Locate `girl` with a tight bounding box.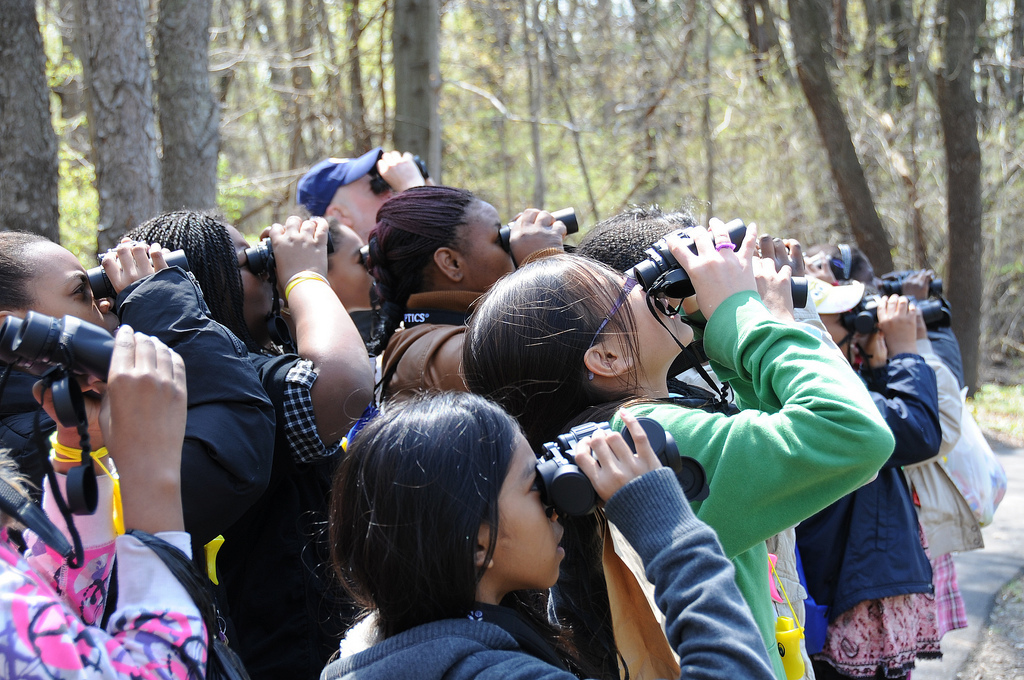
[367,186,569,397].
